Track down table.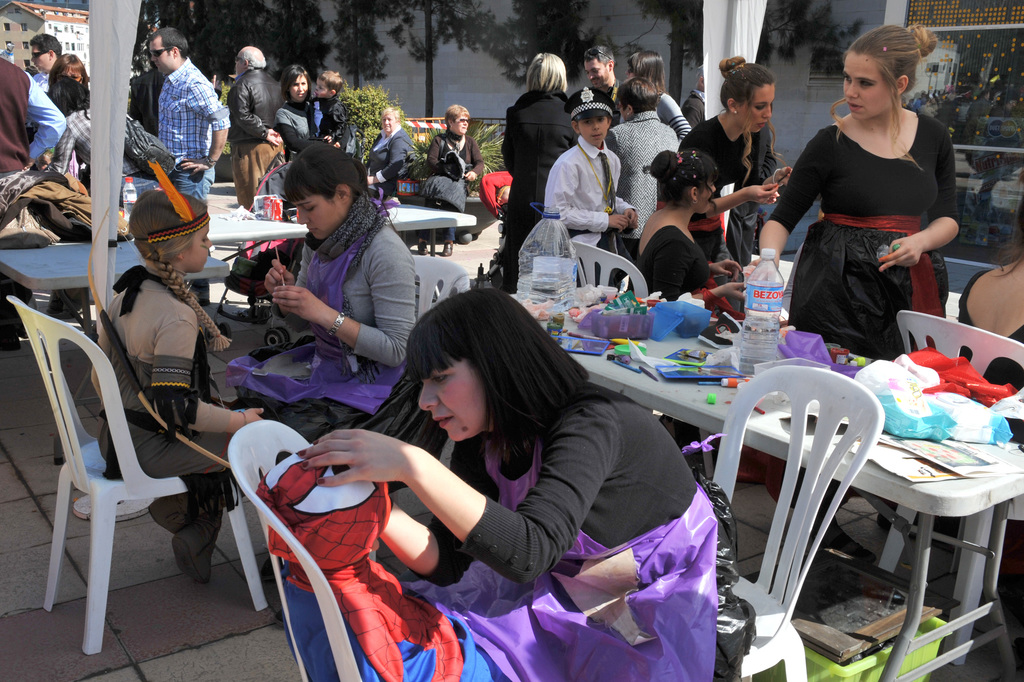
Tracked to bbox=[0, 237, 233, 461].
